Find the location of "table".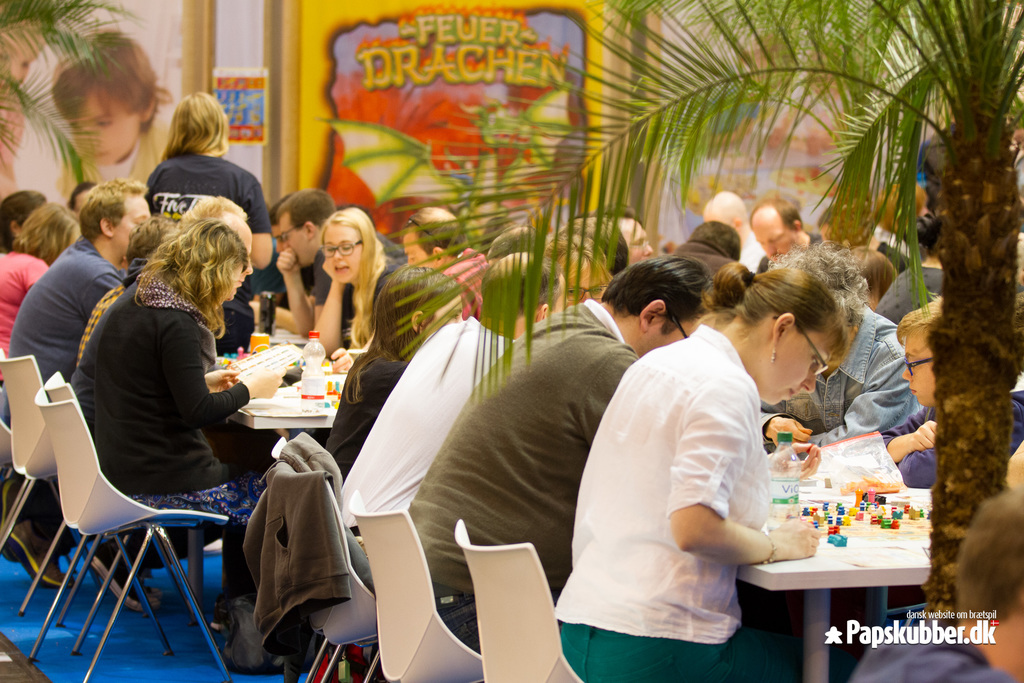
Location: <box>735,490,934,682</box>.
